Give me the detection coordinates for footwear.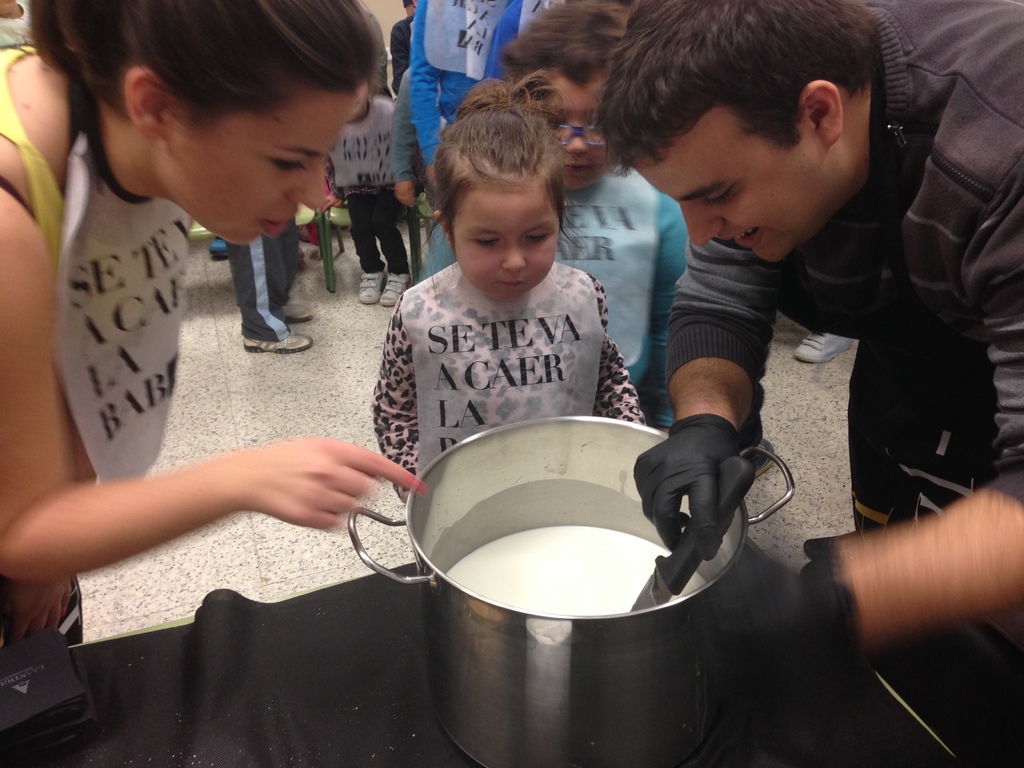
275:294:321:321.
